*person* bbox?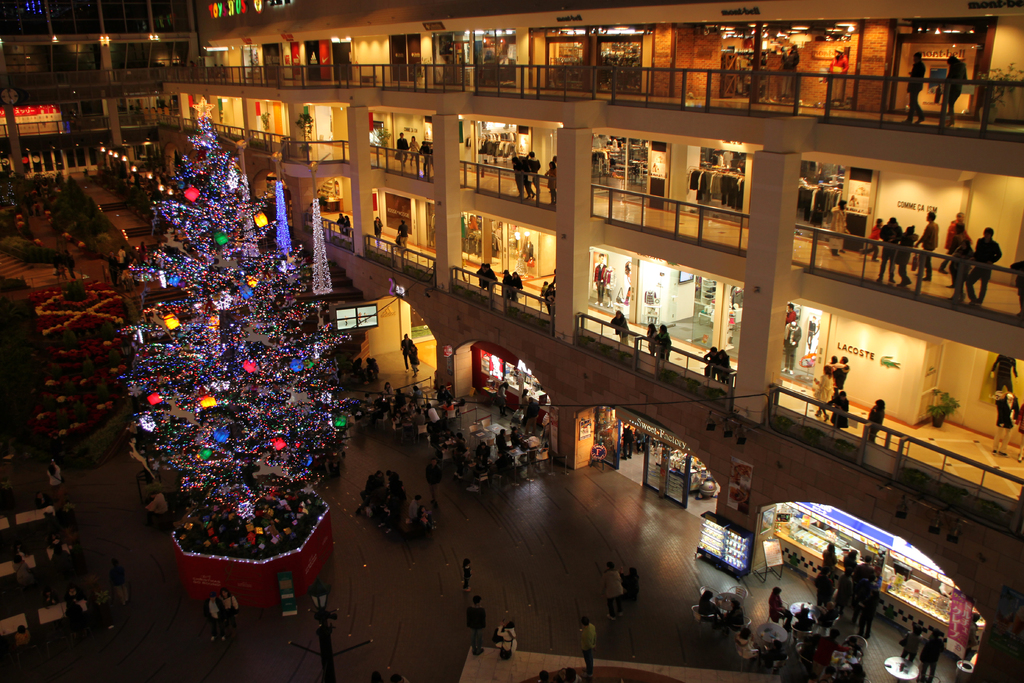
select_region(401, 334, 415, 373)
